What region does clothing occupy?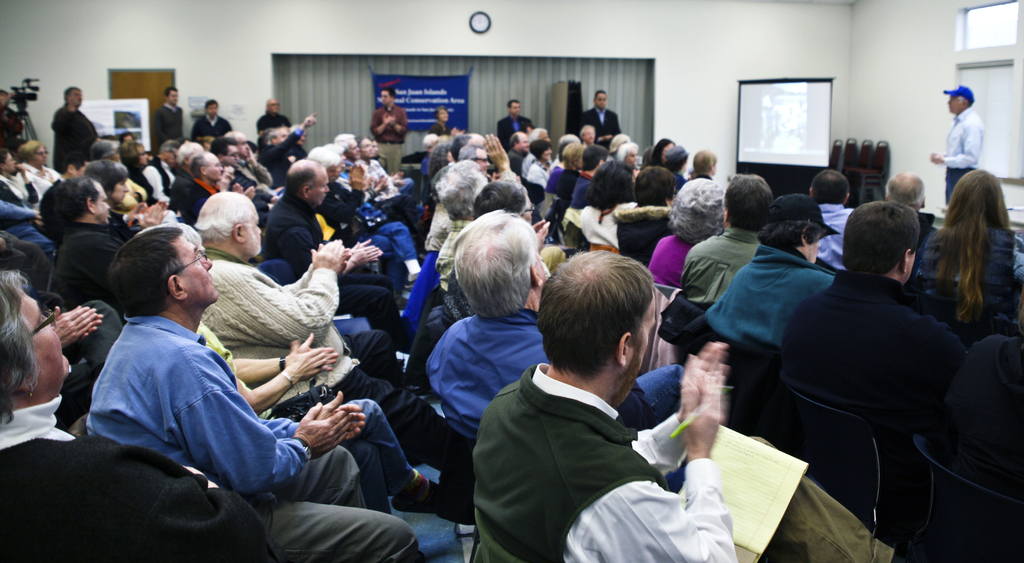
<region>257, 113, 289, 131</region>.
